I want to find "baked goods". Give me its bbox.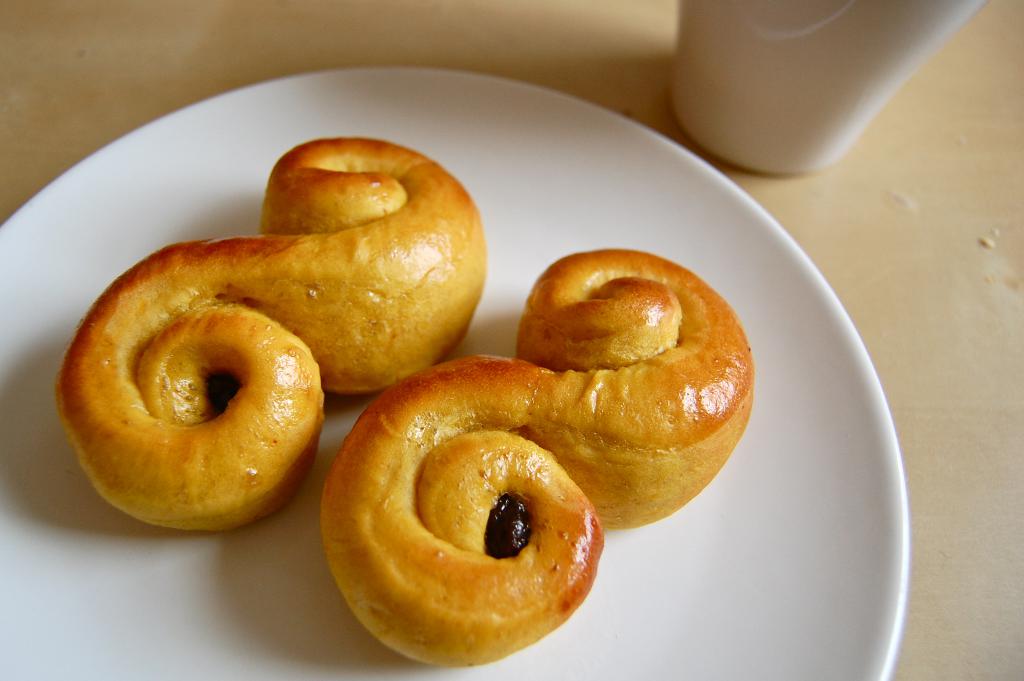
[45, 131, 489, 527].
